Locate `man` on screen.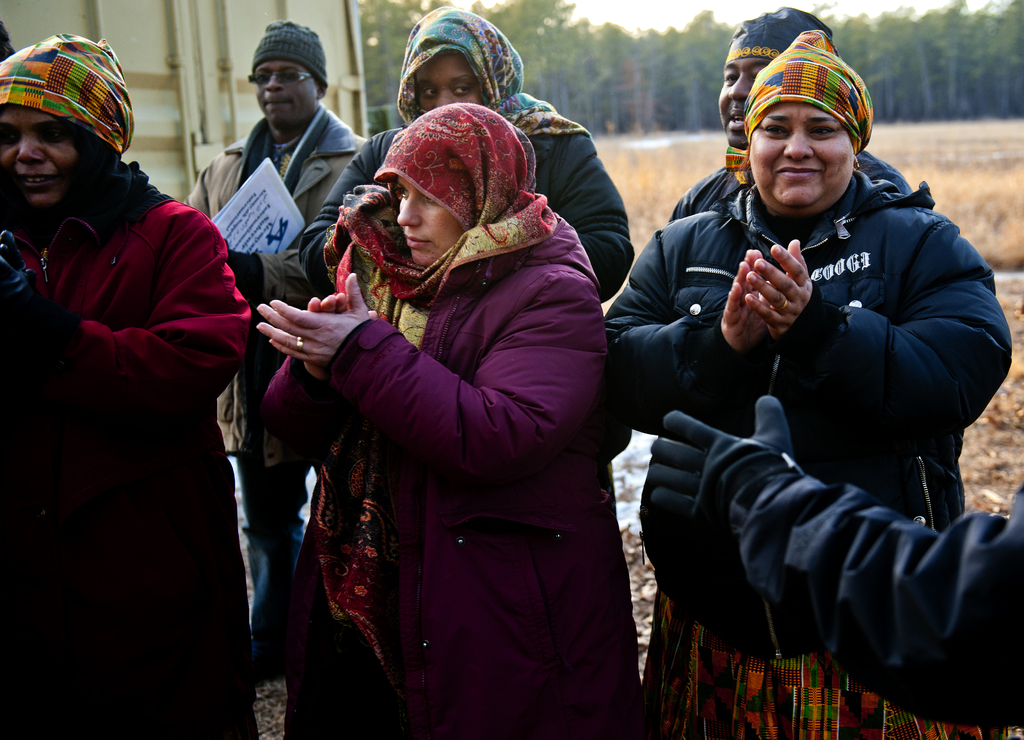
On screen at [669,2,911,218].
